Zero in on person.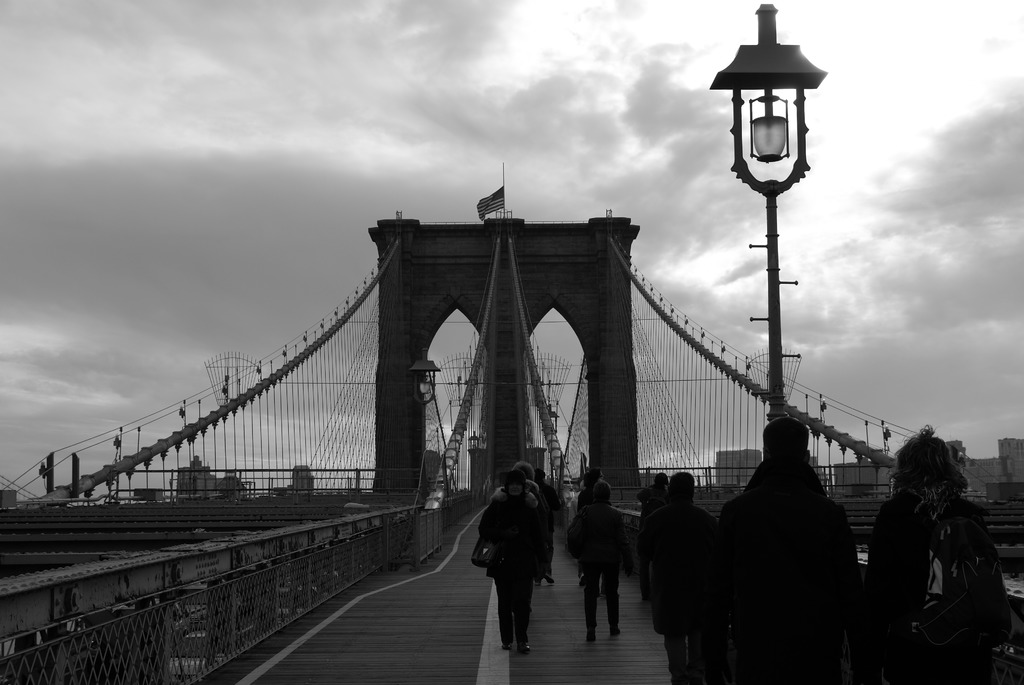
Zeroed in: rect(566, 469, 629, 648).
